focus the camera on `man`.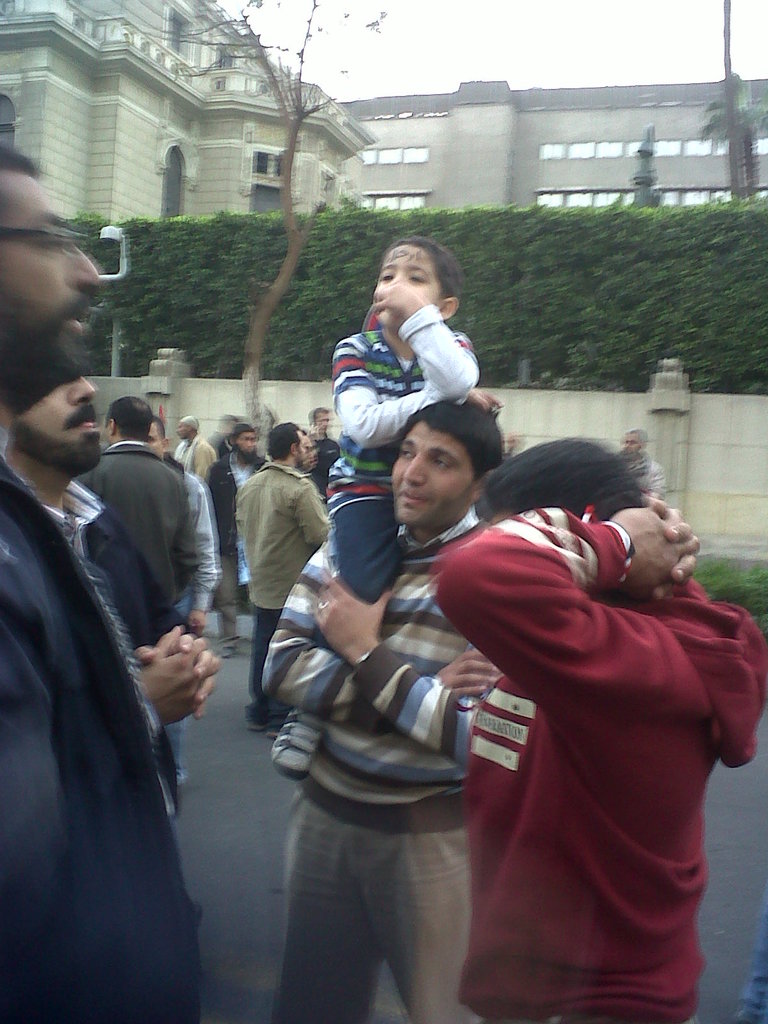
Focus region: 431,445,767,1023.
